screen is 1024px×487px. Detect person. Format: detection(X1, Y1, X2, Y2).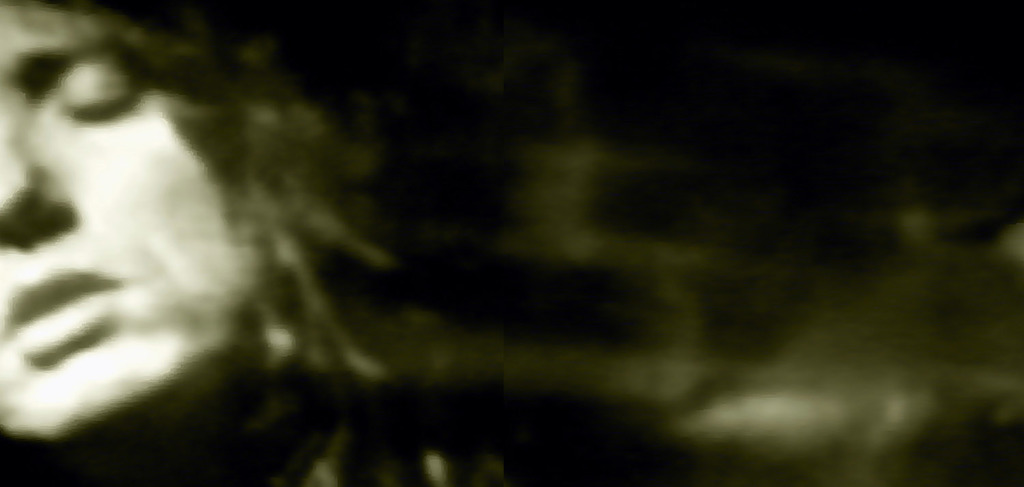
detection(0, 0, 464, 486).
